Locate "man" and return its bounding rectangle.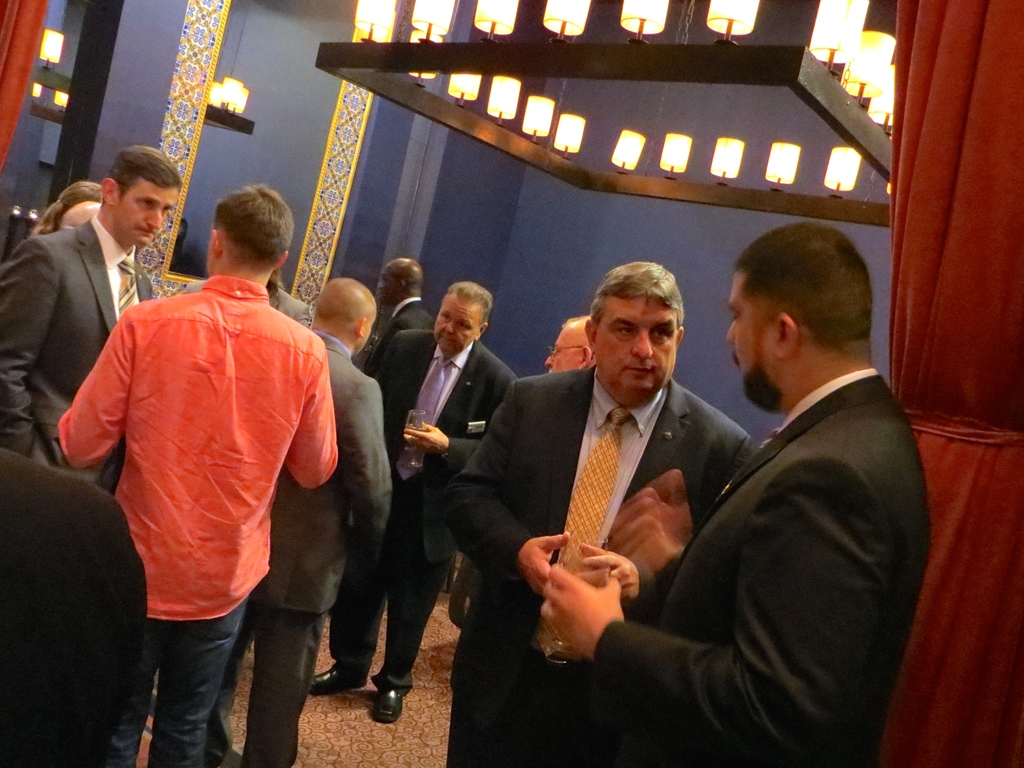
541:225:936:765.
